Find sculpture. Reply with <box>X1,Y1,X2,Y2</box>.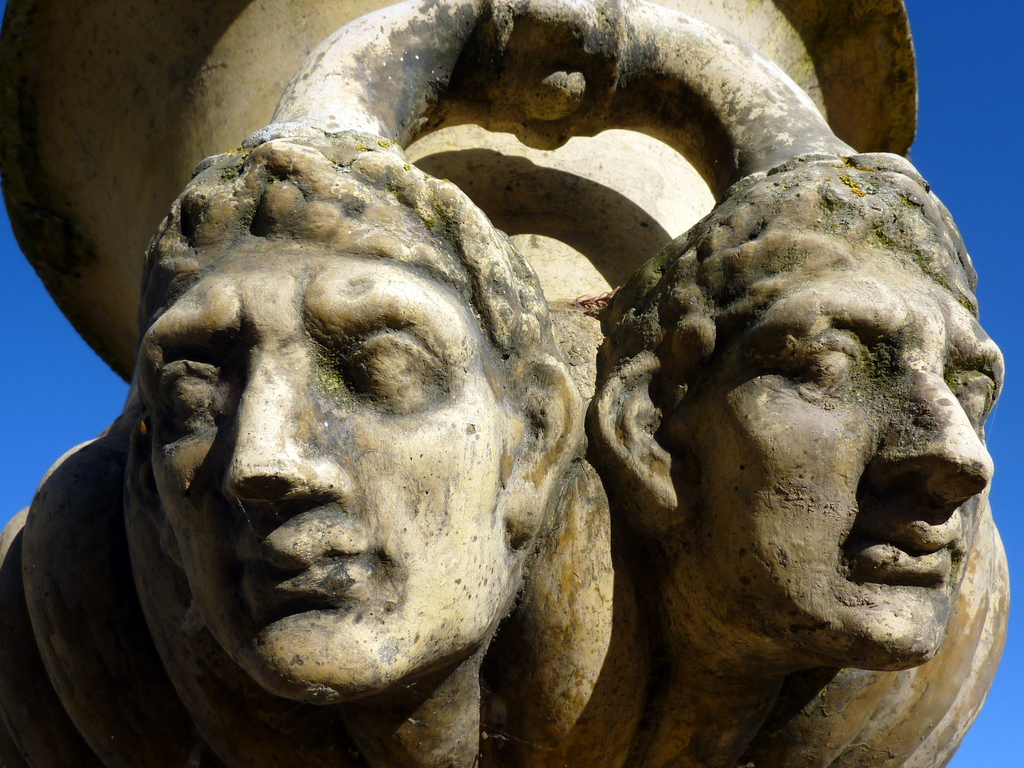
<box>84,122,607,767</box>.
